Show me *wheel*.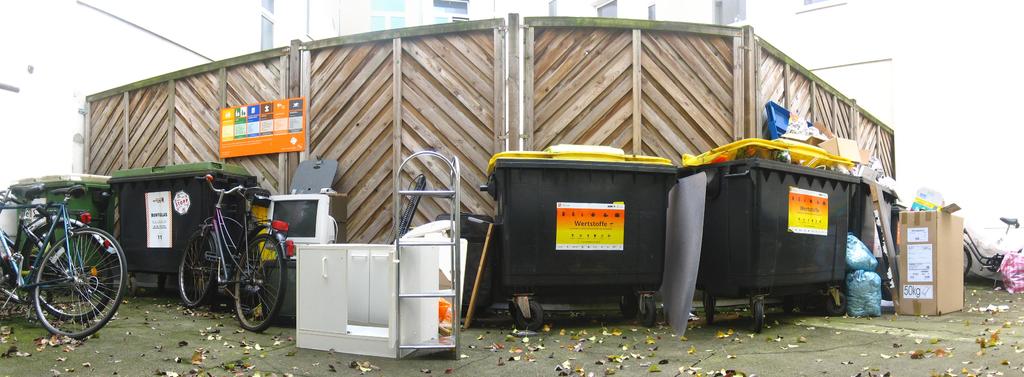
*wheel* is here: select_region(705, 294, 716, 325).
